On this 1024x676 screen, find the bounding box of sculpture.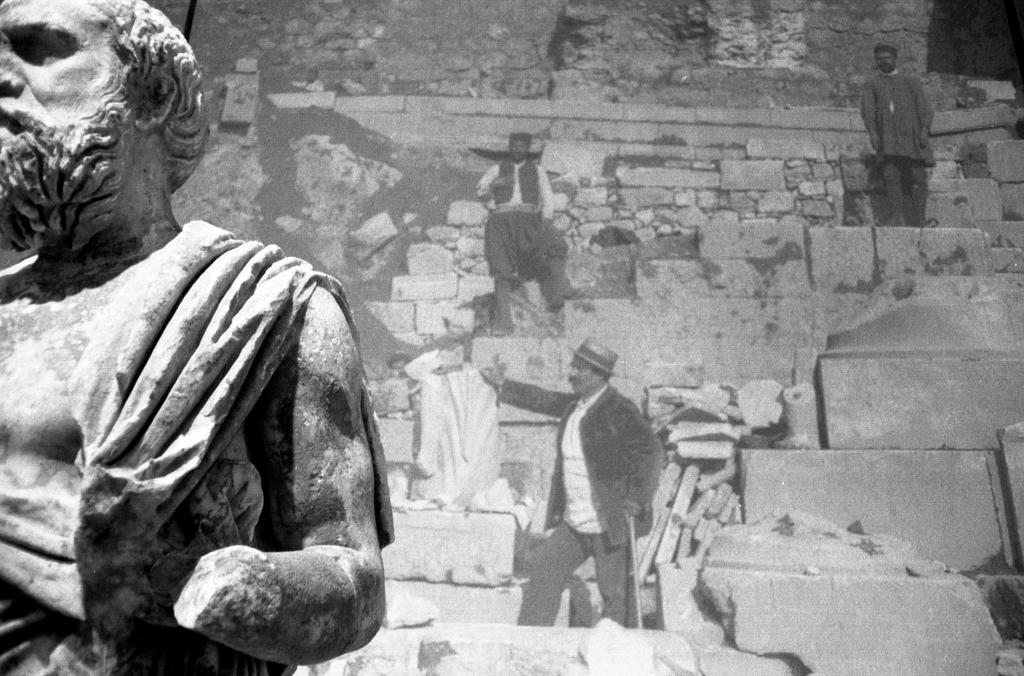
Bounding box: x1=12, y1=38, x2=388, y2=675.
